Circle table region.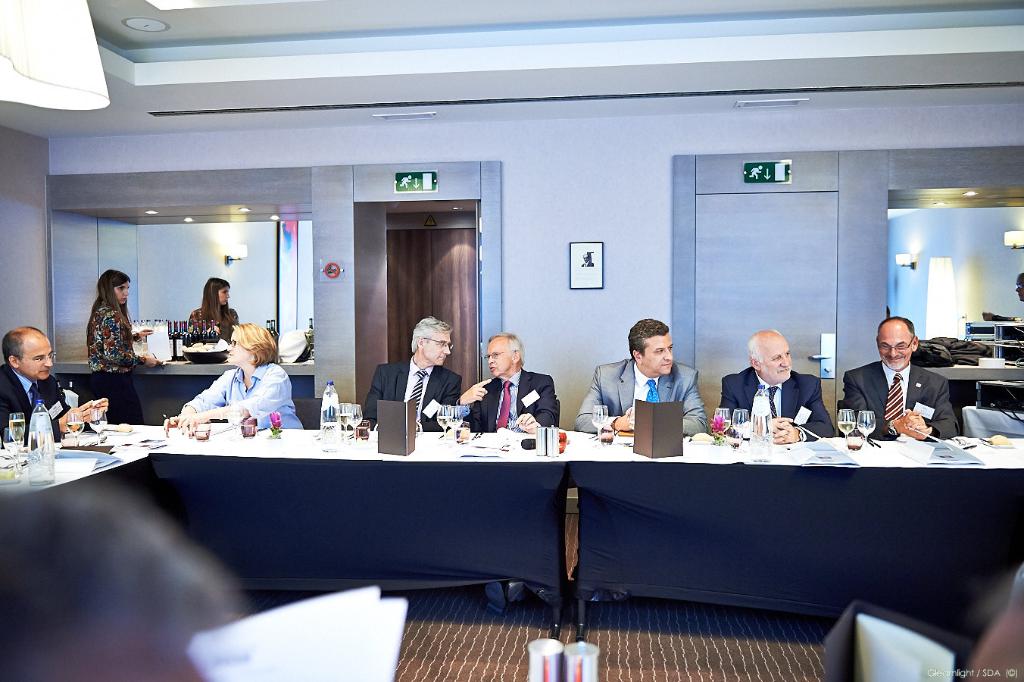
Region: [554,430,1023,631].
